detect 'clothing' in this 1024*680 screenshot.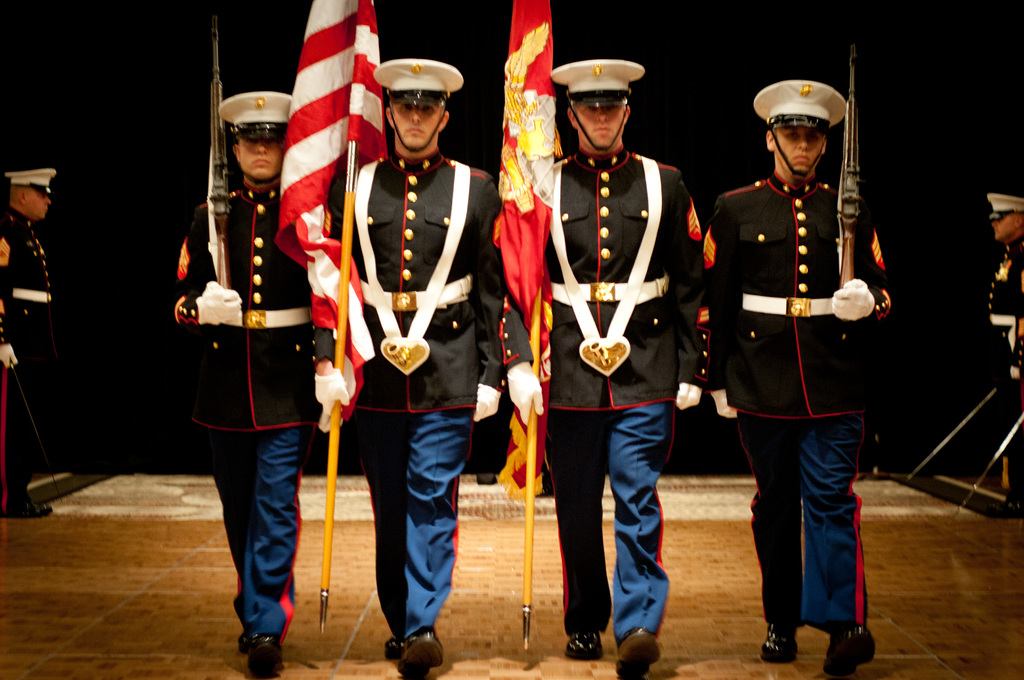
Detection: Rect(983, 234, 1023, 493).
